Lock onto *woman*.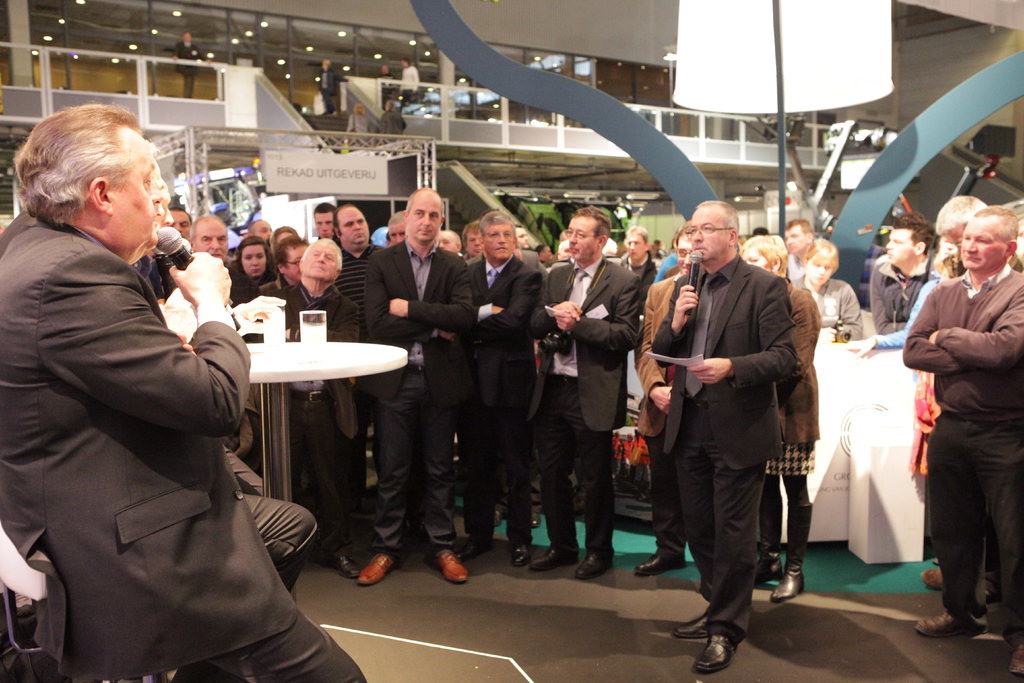
Locked: left=790, top=240, right=863, bottom=342.
